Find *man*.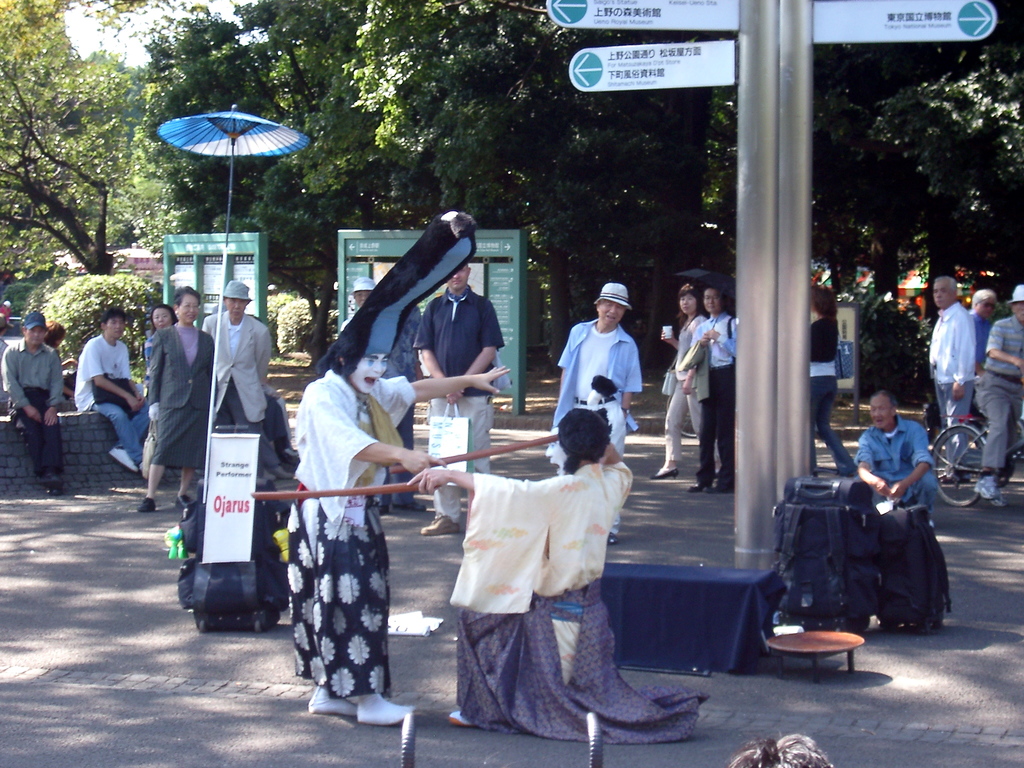
846,392,938,527.
